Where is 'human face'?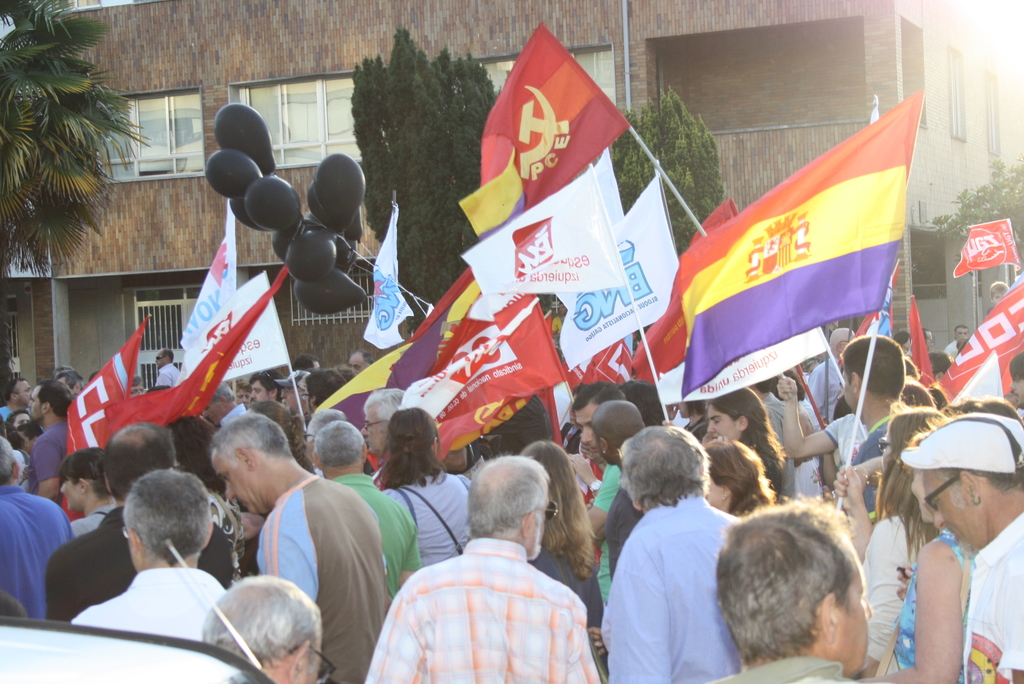
{"left": 46, "top": 457, "right": 92, "bottom": 521}.
